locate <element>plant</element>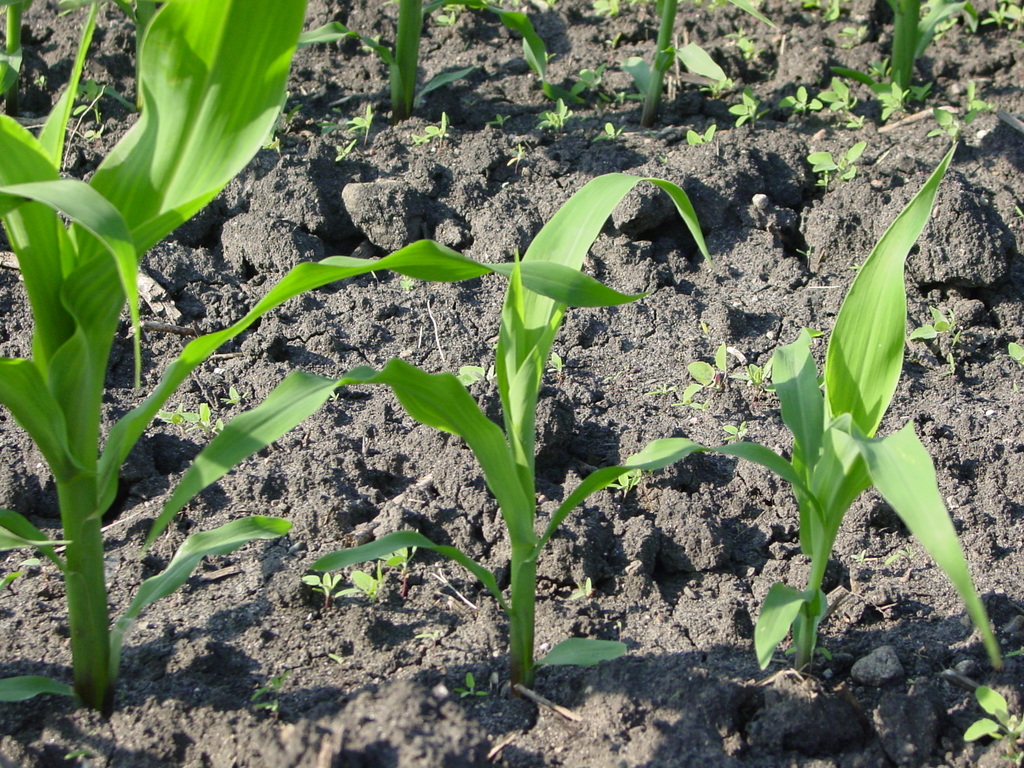
131:158:724:705
